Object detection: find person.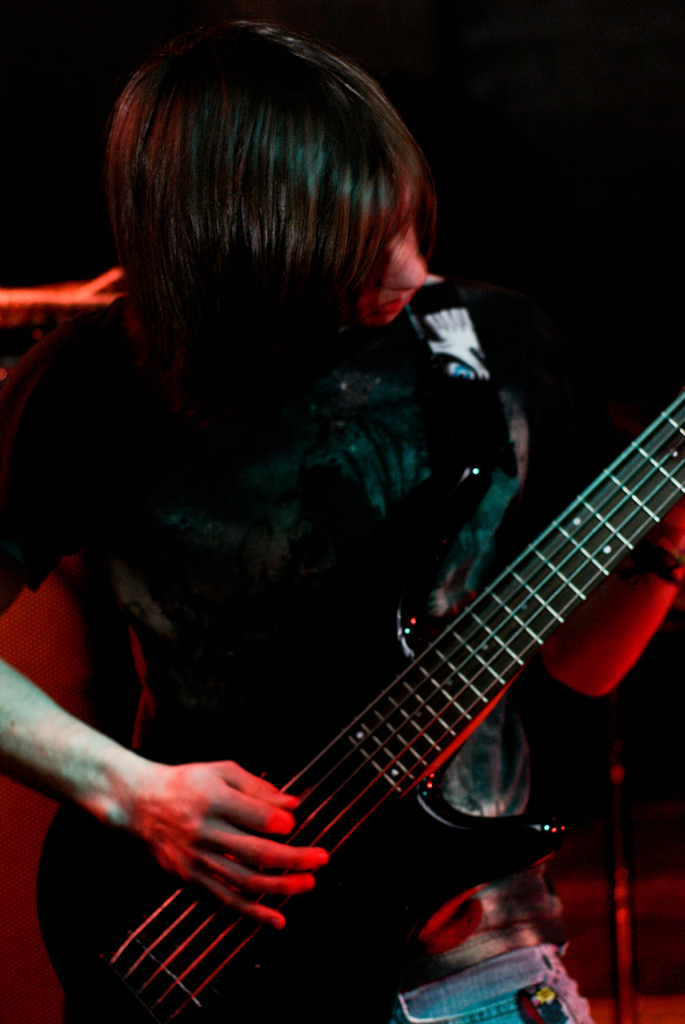
<bbox>61, 36, 635, 1016</bbox>.
